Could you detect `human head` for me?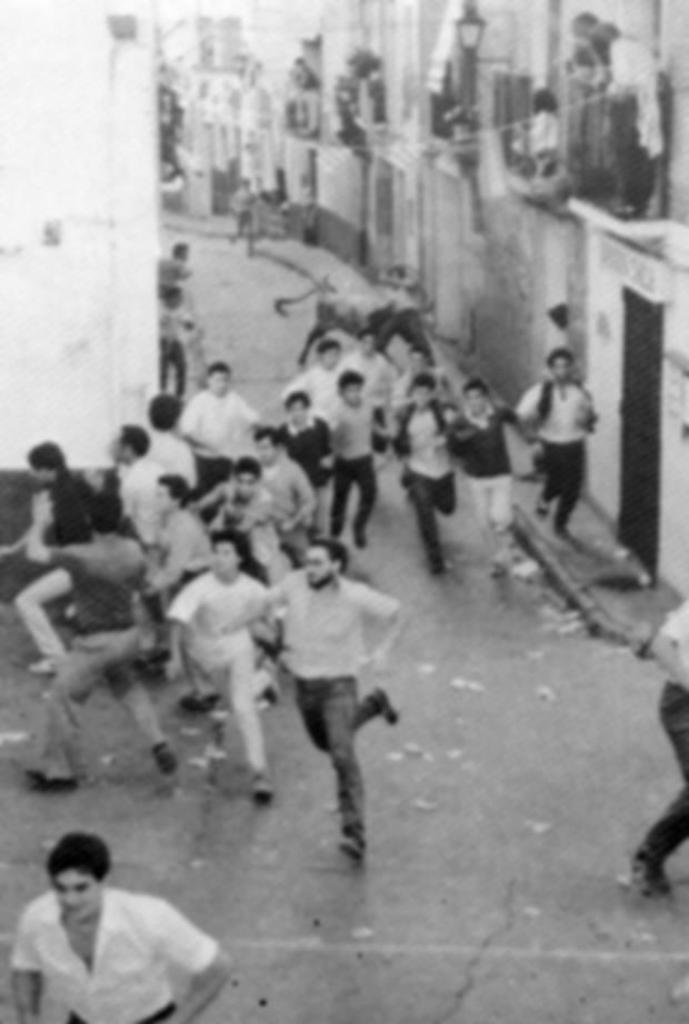
Detection result: [left=332, top=371, right=362, bottom=406].
